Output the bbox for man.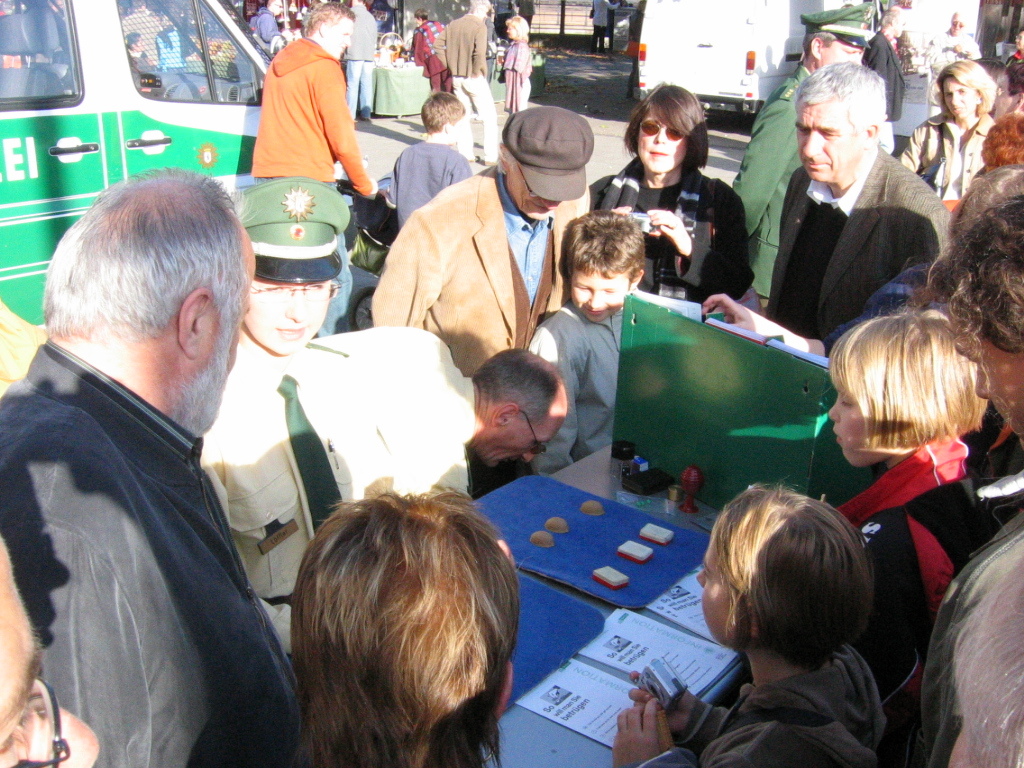
(724, 1, 876, 303).
